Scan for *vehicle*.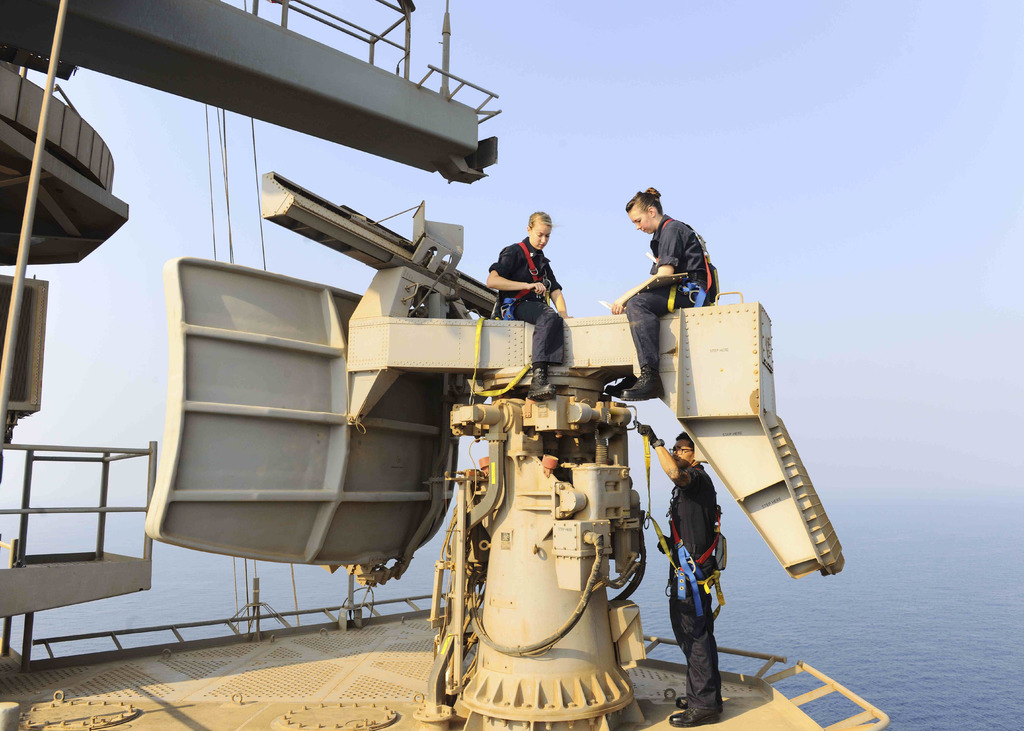
Scan result: (x1=0, y1=0, x2=890, y2=730).
